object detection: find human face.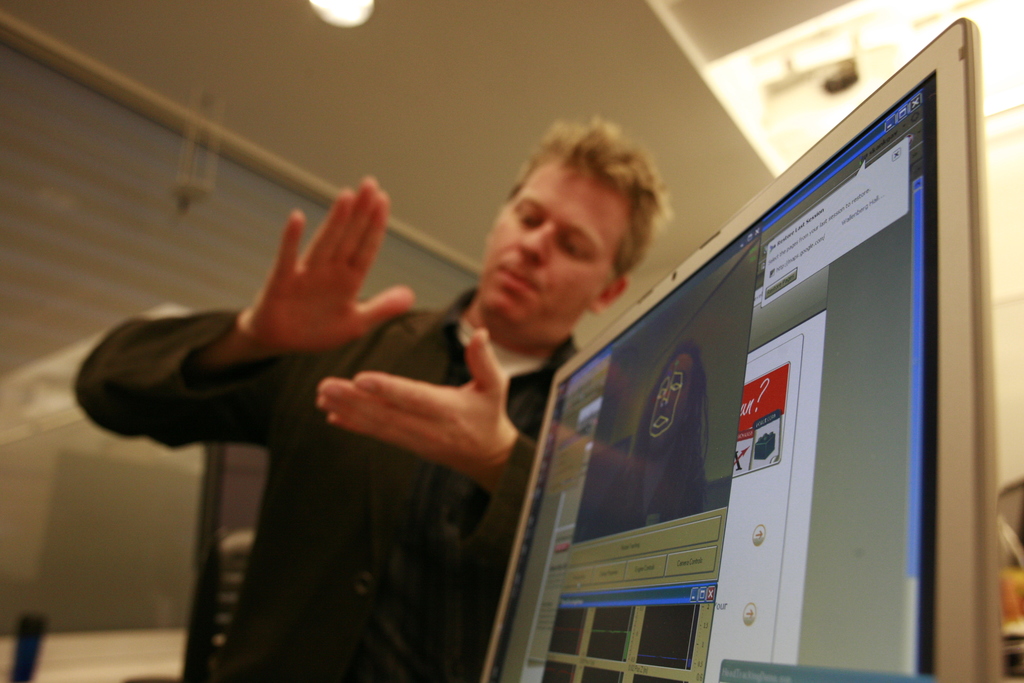
l=481, t=163, r=616, b=325.
